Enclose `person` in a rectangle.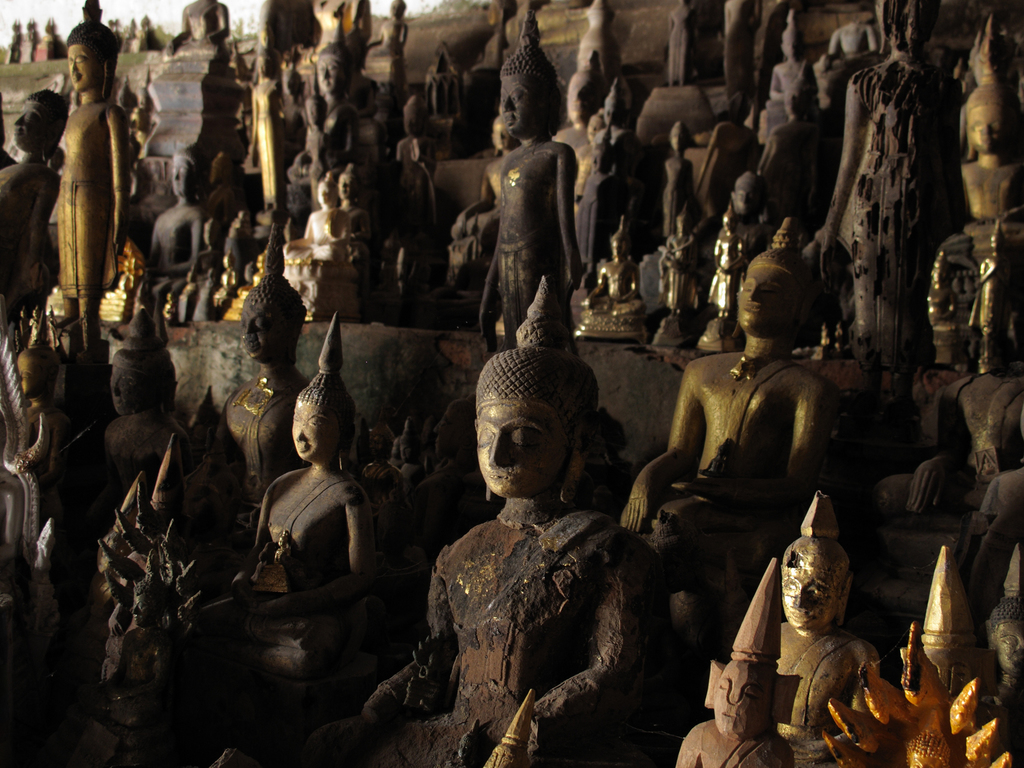
<box>783,490,874,766</box>.
